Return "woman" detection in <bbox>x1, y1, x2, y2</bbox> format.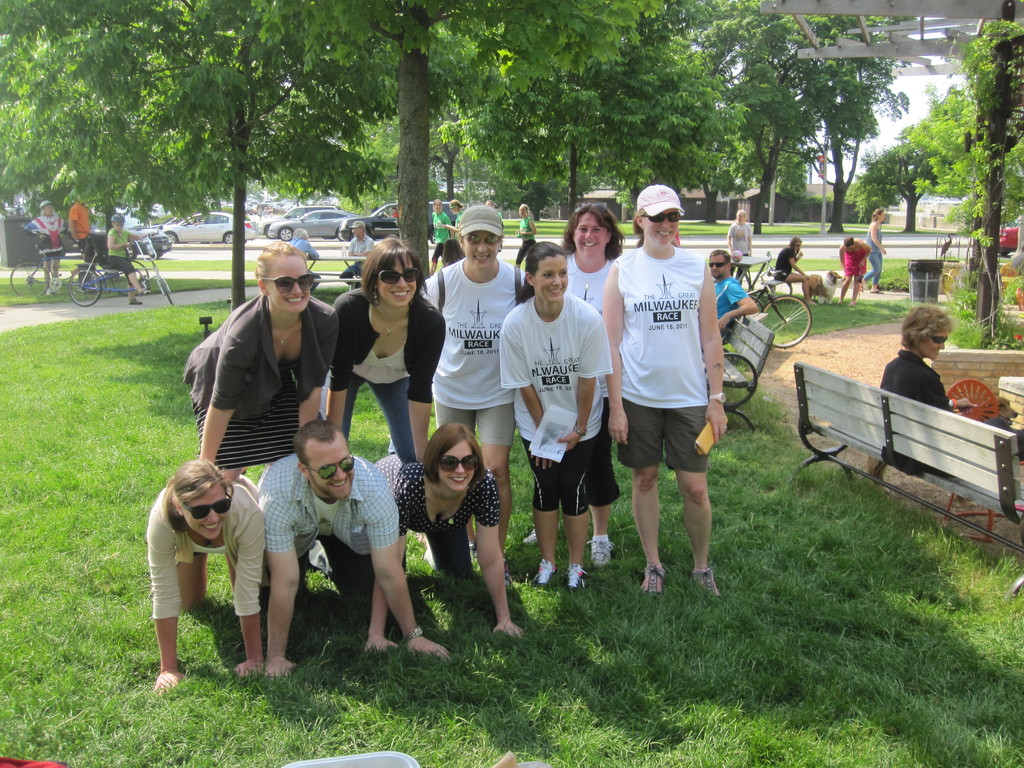
<bbox>773, 234, 814, 301</bbox>.
